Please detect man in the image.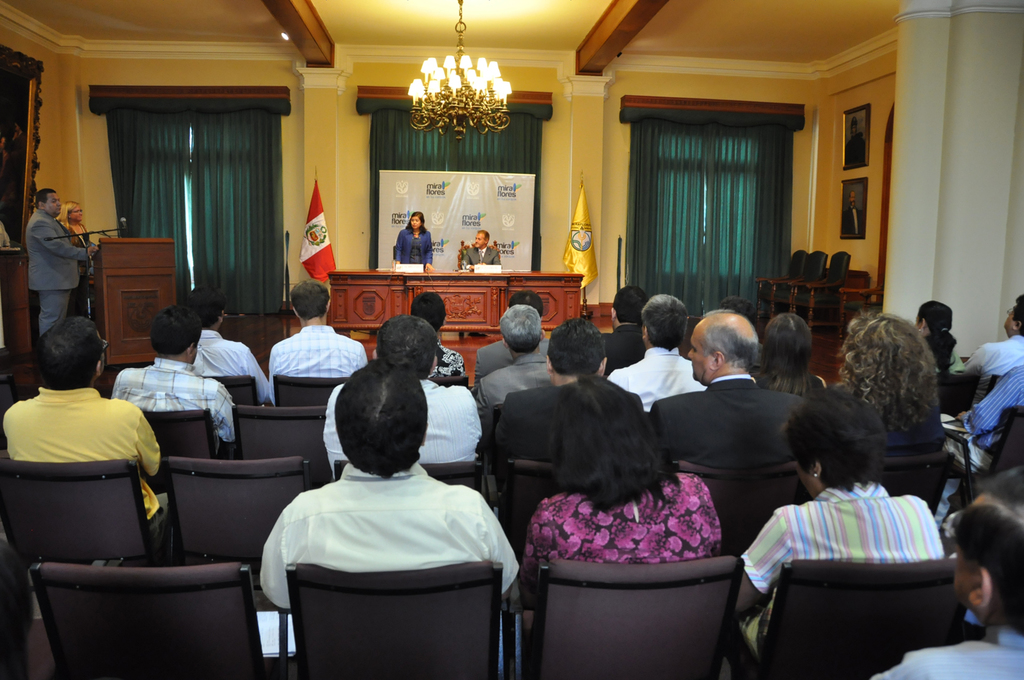
(961, 300, 1023, 403).
